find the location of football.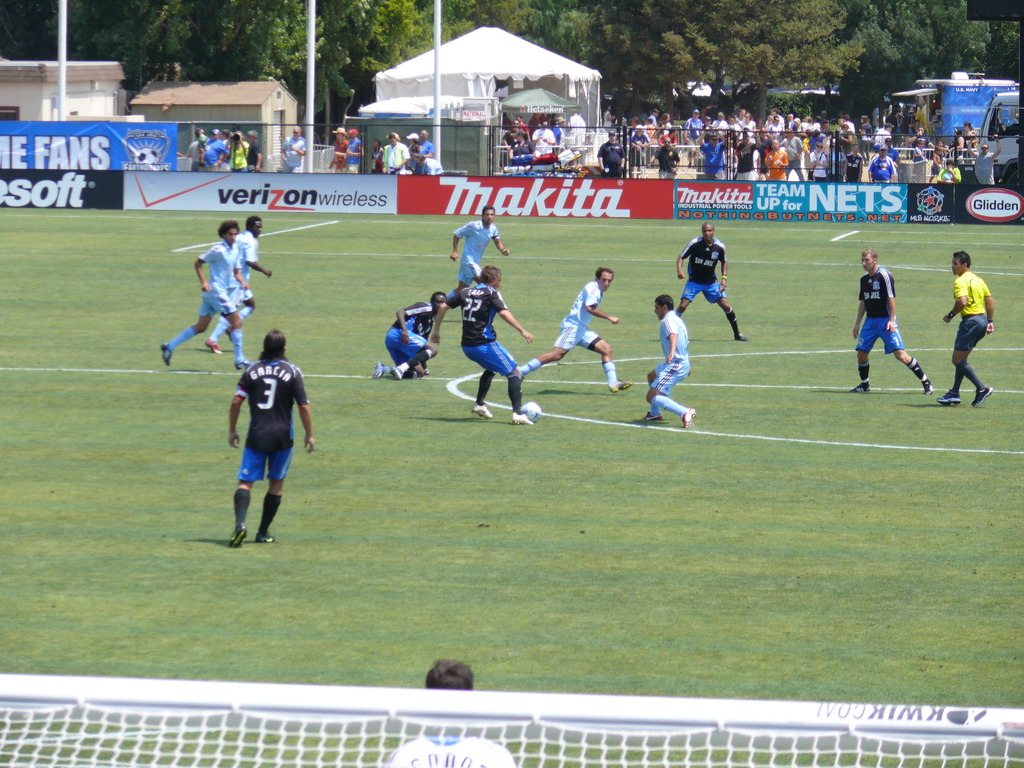
Location: left=517, top=403, right=547, bottom=426.
